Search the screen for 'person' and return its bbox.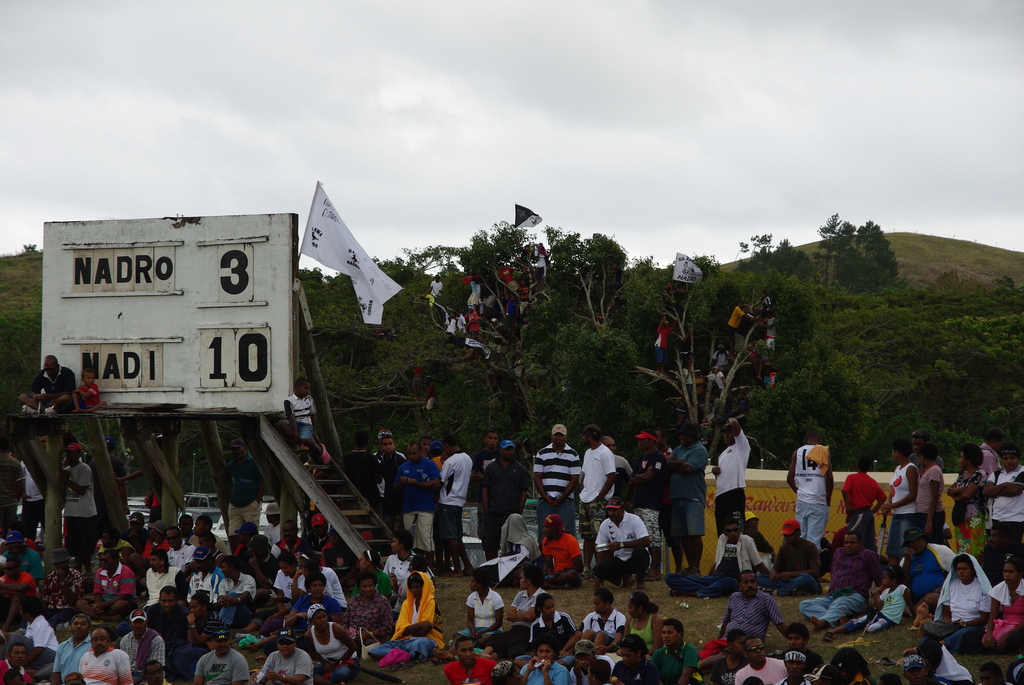
Found: detection(836, 647, 872, 684).
